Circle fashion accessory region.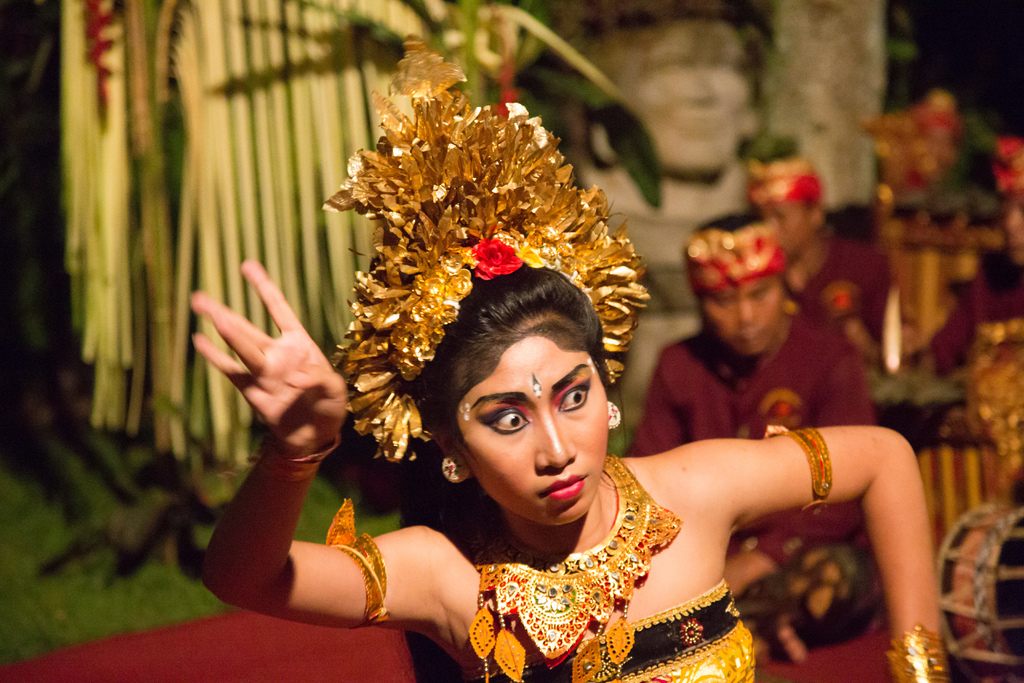
Region: detection(771, 423, 835, 520).
